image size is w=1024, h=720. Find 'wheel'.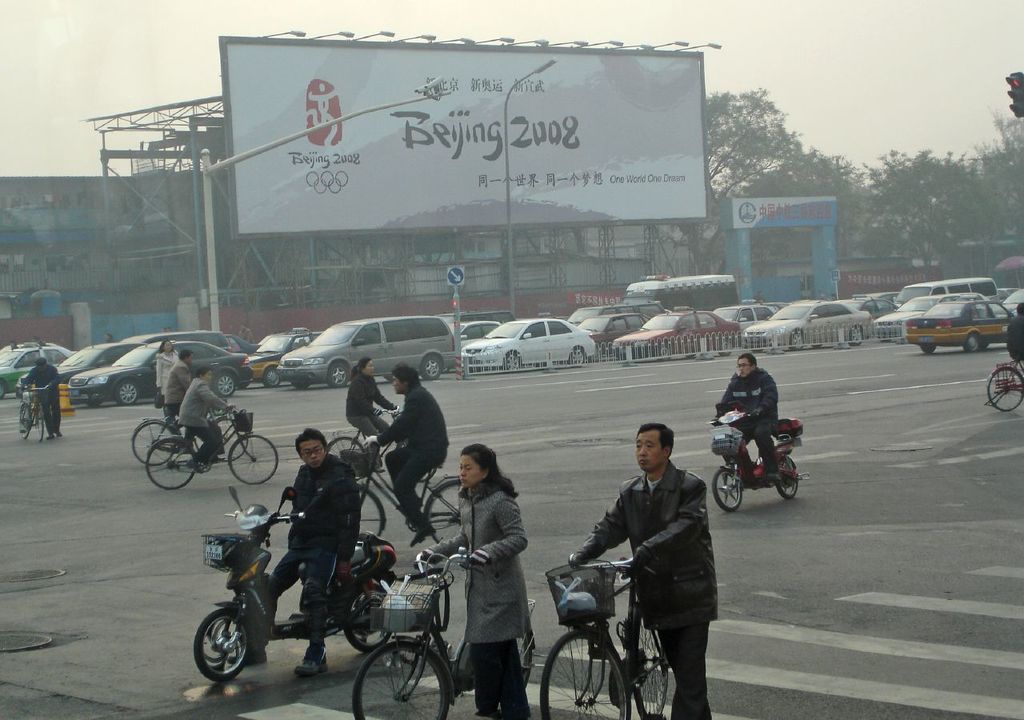
{"left": 921, "top": 346, "right": 935, "bottom": 353}.
